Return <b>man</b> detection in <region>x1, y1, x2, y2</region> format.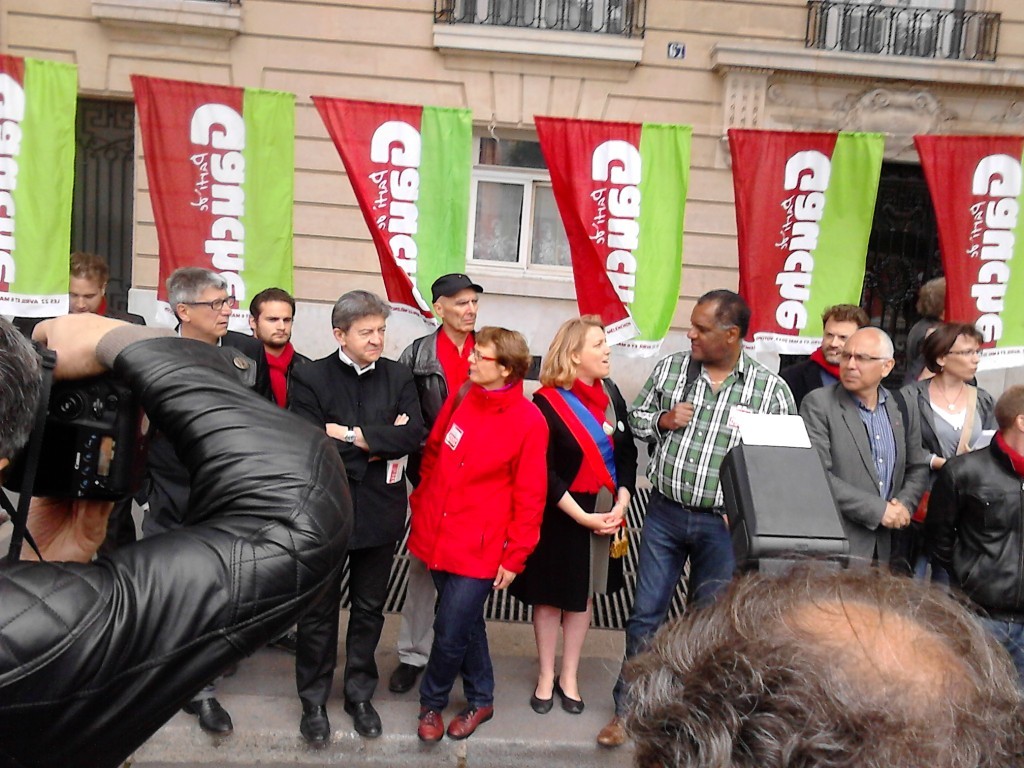
<region>386, 268, 487, 692</region>.
